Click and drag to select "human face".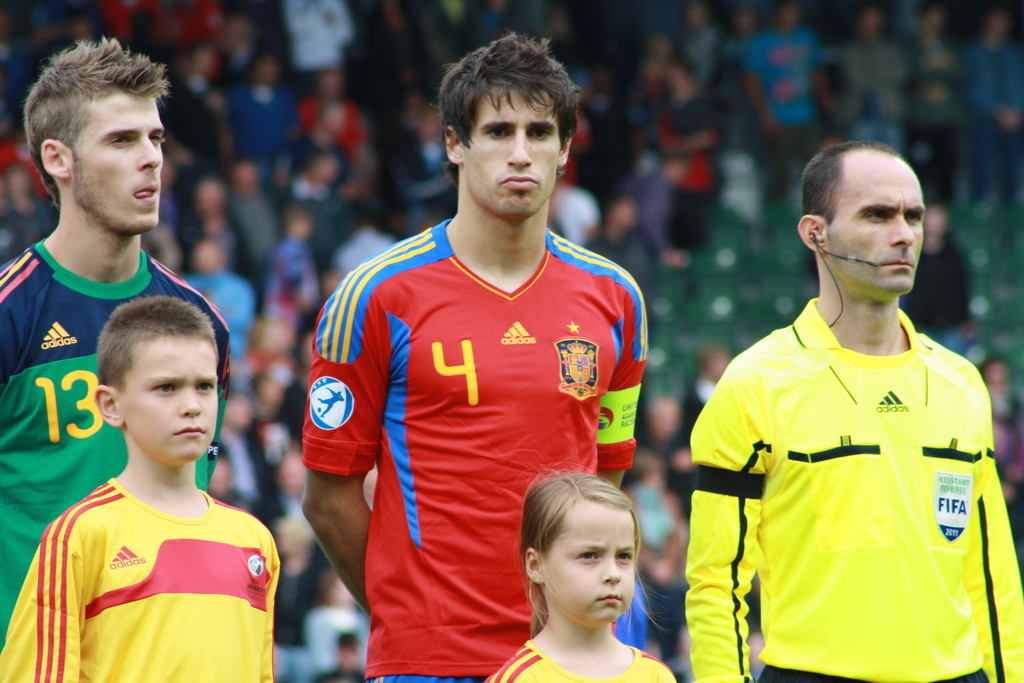
Selection: BBox(118, 336, 218, 466).
